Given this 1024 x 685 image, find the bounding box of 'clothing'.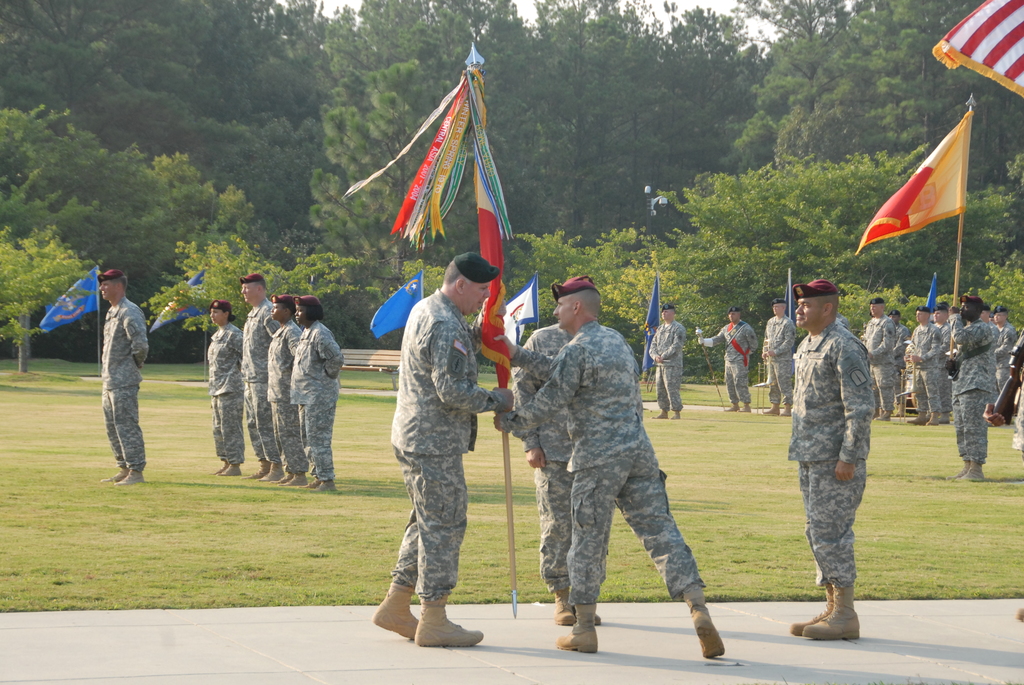
[387, 287, 502, 594].
